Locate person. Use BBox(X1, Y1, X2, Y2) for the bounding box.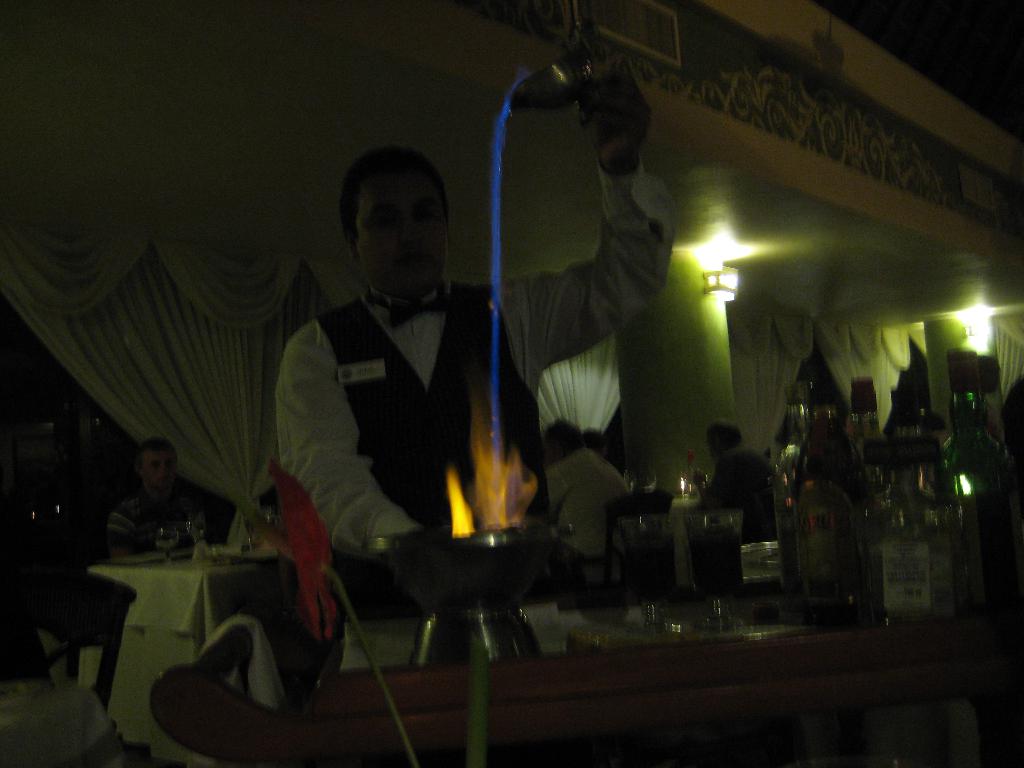
BBox(263, 10, 685, 678).
